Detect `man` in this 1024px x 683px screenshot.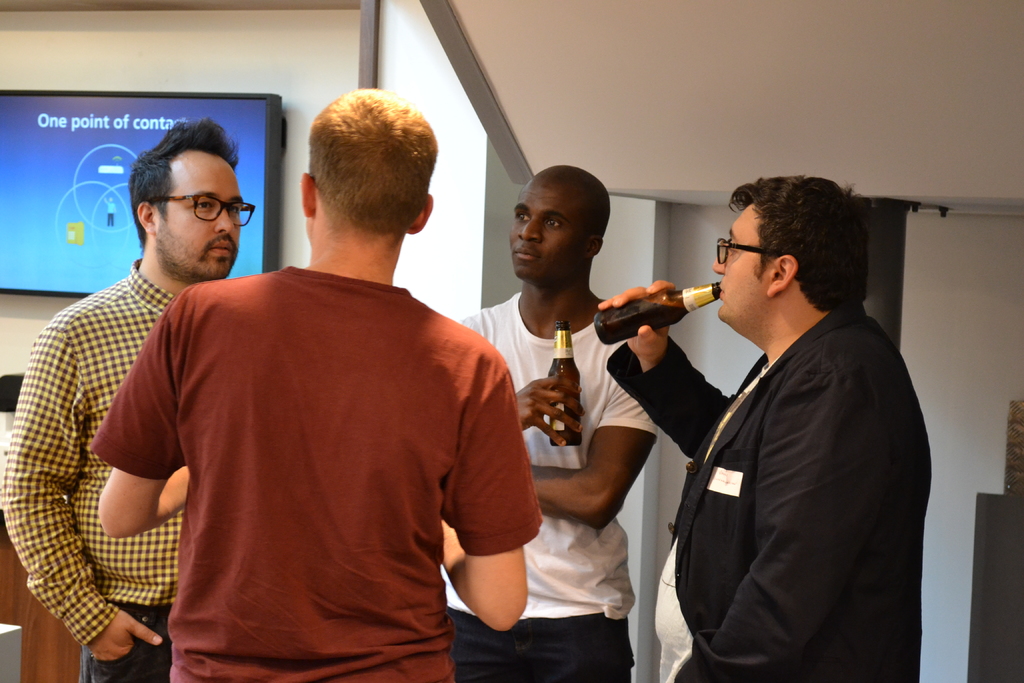
Detection: crop(85, 85, 545, 682).
